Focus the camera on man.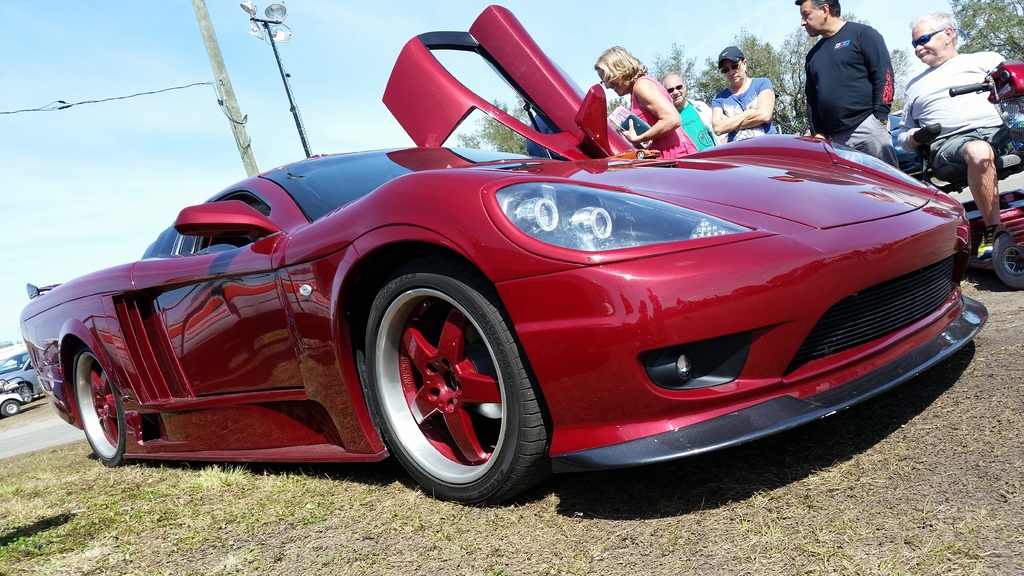
Focus region: 803 4 919 141.
